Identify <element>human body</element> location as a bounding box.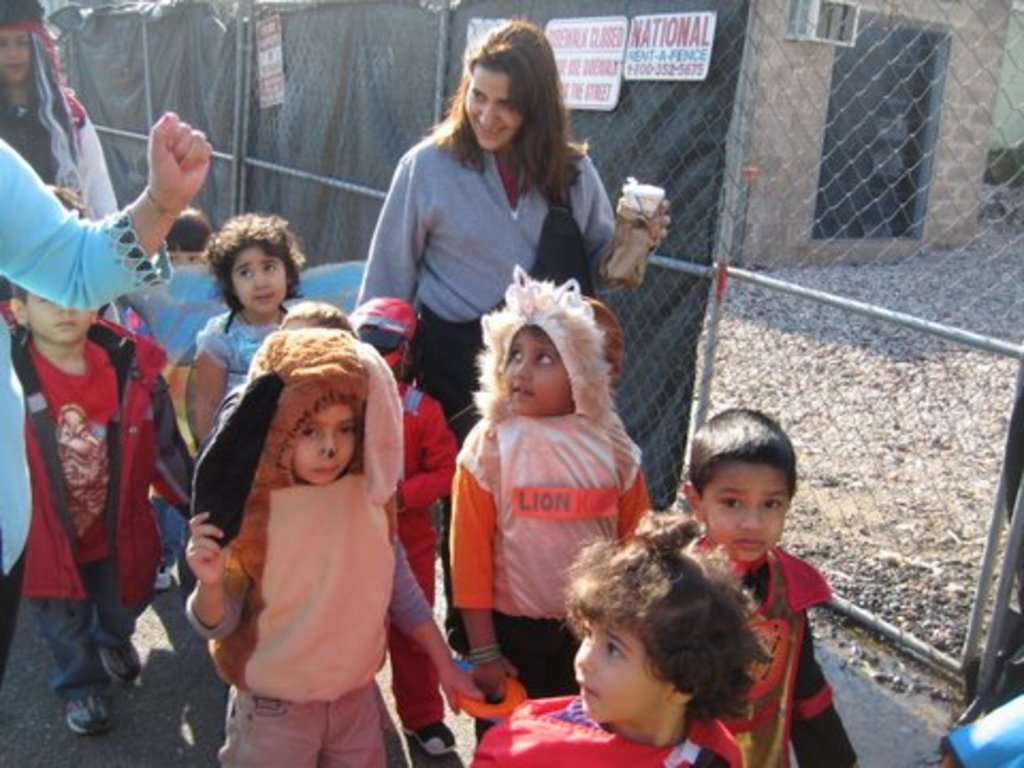
[196, 273, 439, 767].
